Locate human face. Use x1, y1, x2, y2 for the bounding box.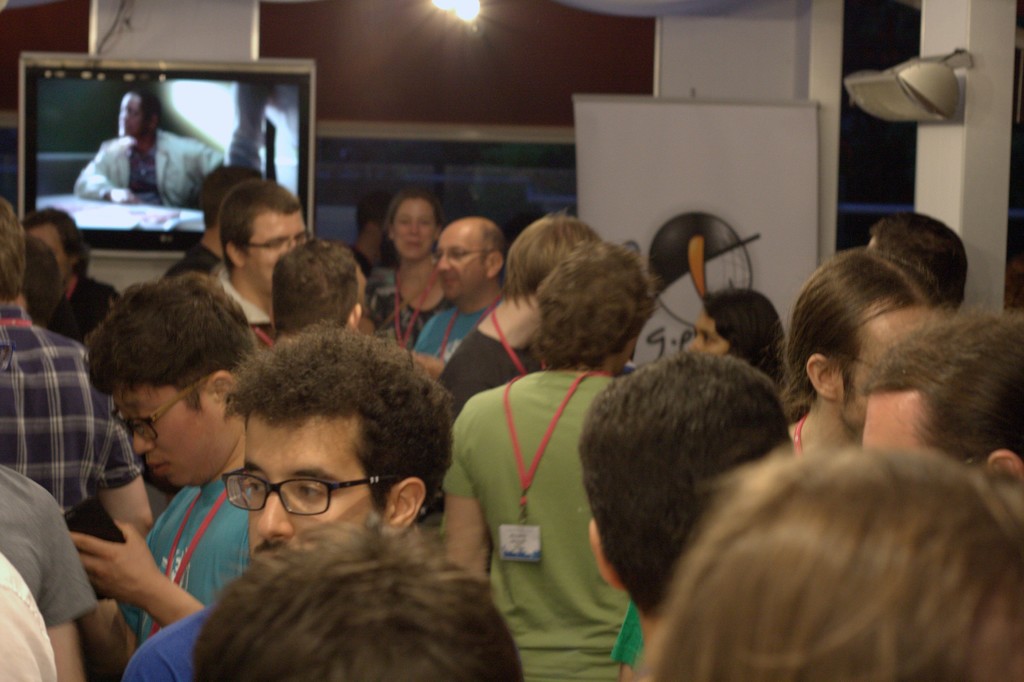
116, 382, 220, 485.
